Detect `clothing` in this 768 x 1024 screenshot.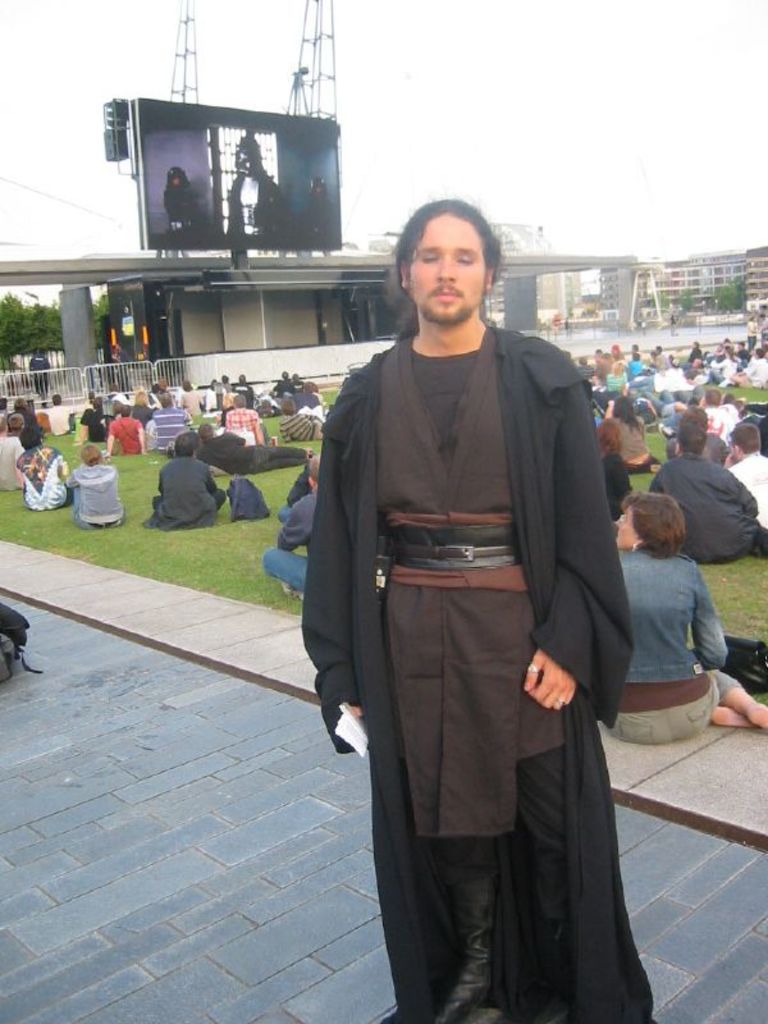
Detection: pyautogui.locateOnScreen(87, 412, 115, 448).
